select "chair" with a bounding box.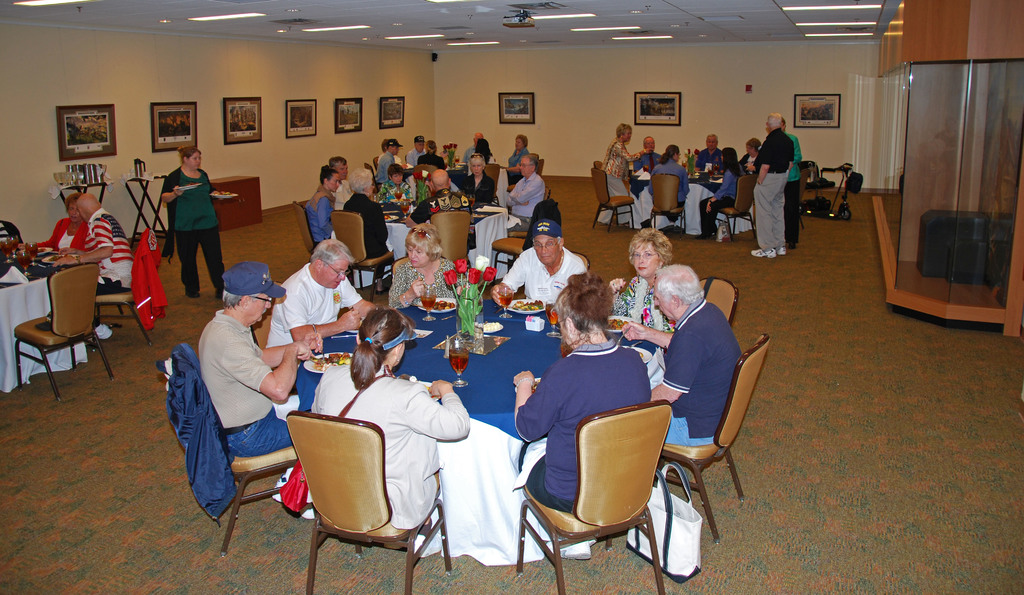
[left=588, top=165, right=635, bottom=236].
